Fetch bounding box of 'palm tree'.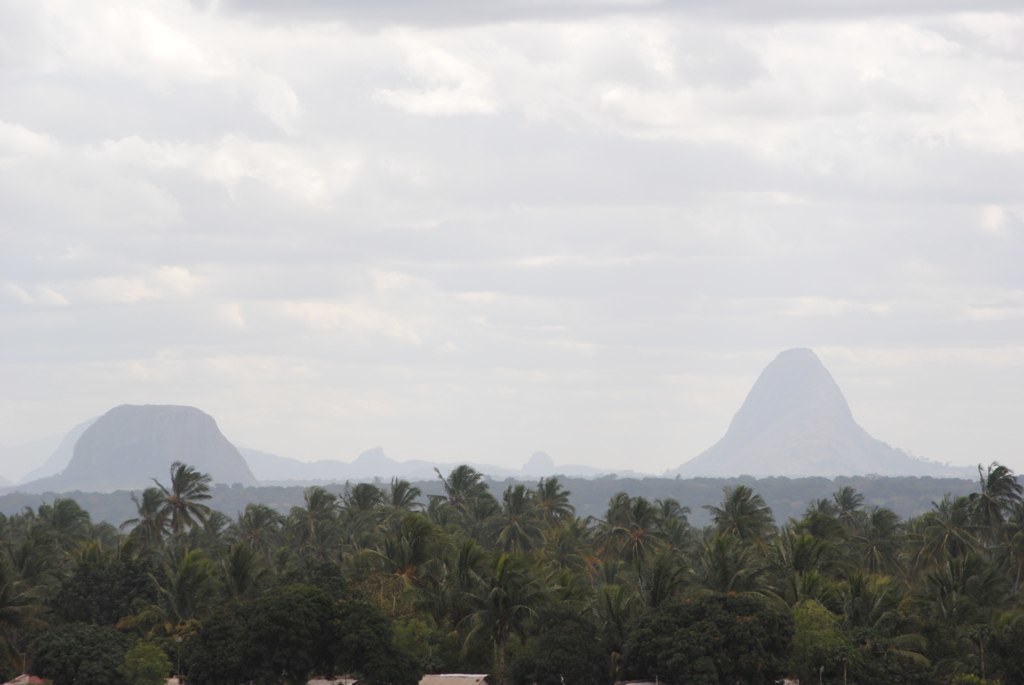
Bbox: <bbox>289, 489, 359, 613</bbox>.
